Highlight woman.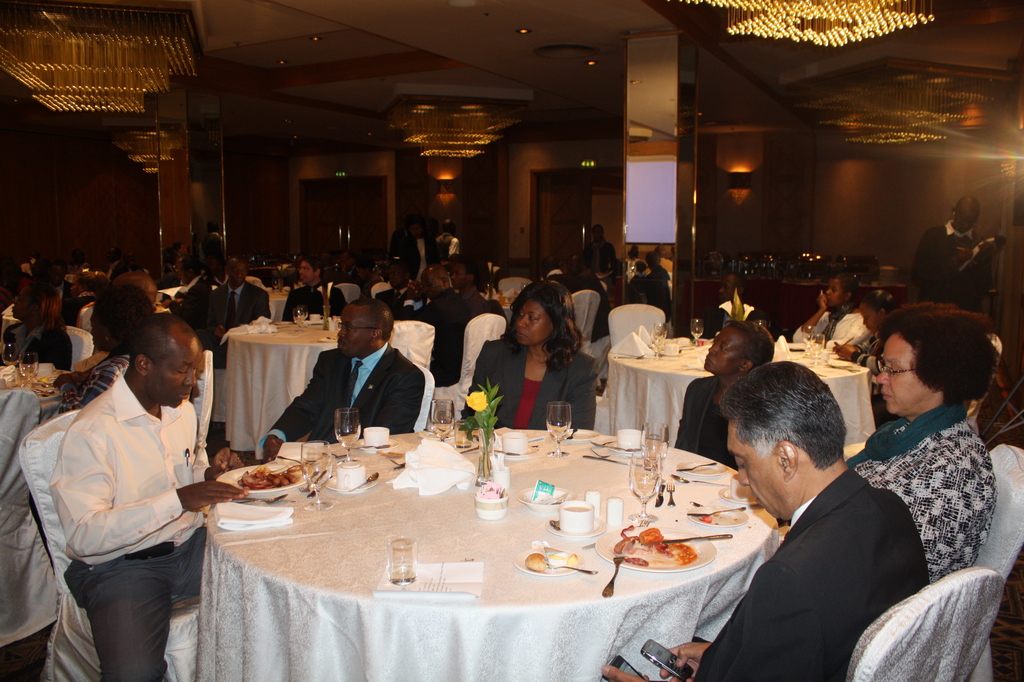
Highlighted region: (786,268,876,343).
